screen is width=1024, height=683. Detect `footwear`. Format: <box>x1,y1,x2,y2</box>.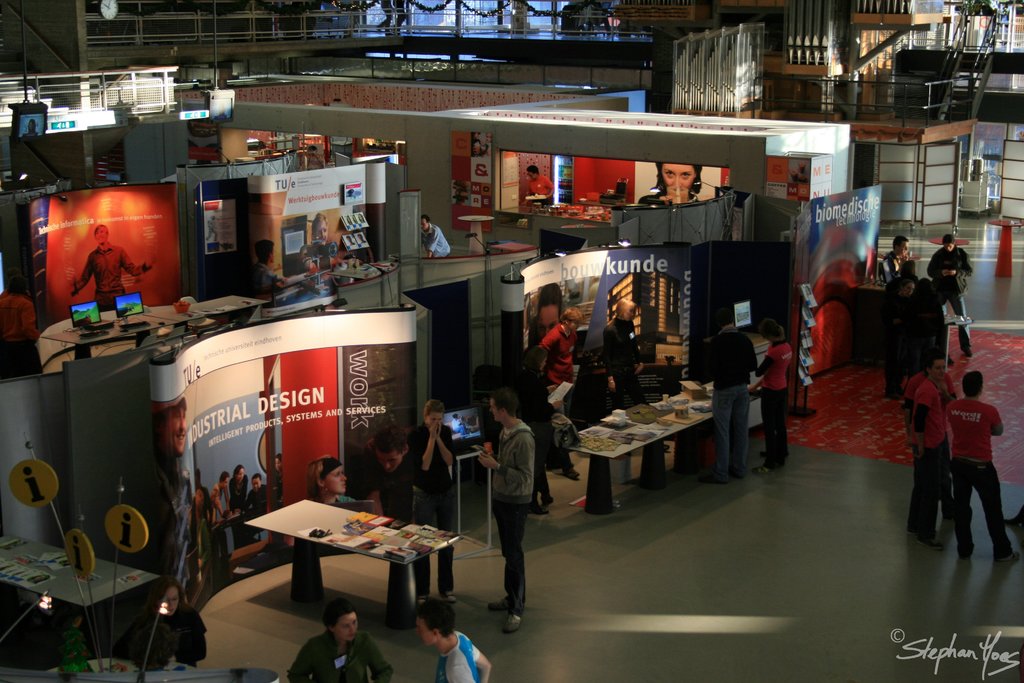
<box>504,611,517,631</box>.
